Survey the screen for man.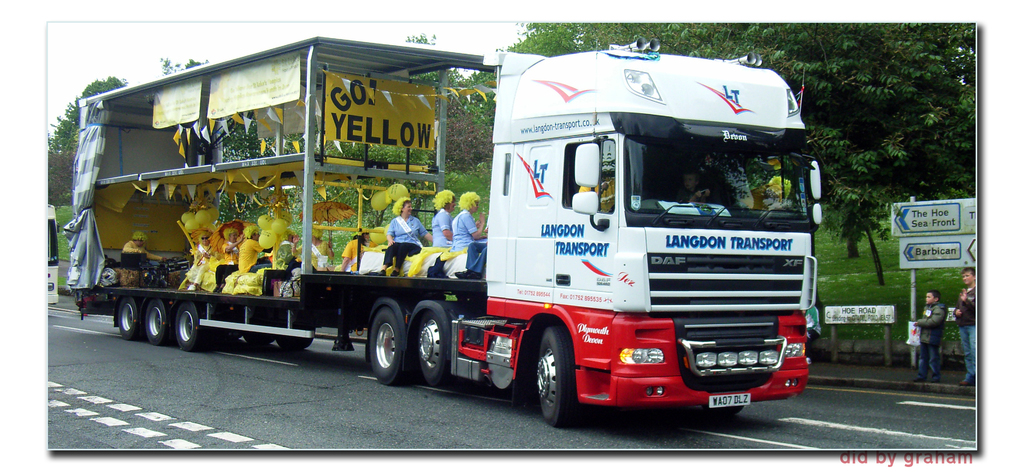
Survey found: bbox=(580, 162, 616, 213).
